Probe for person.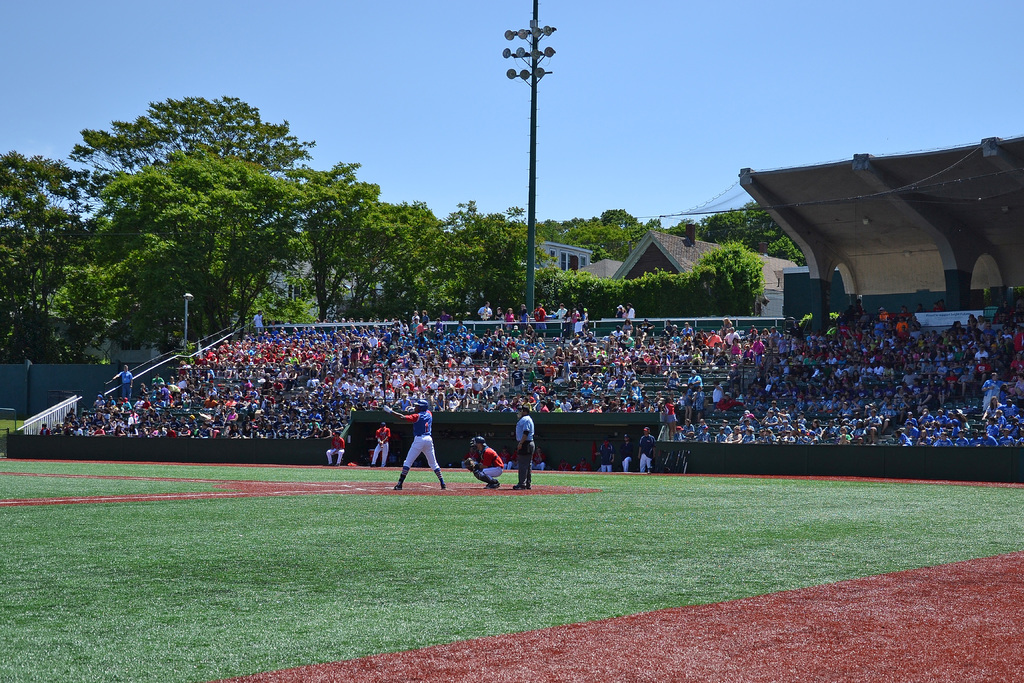
Probe result: BBox(575, 318, 586, 335).
